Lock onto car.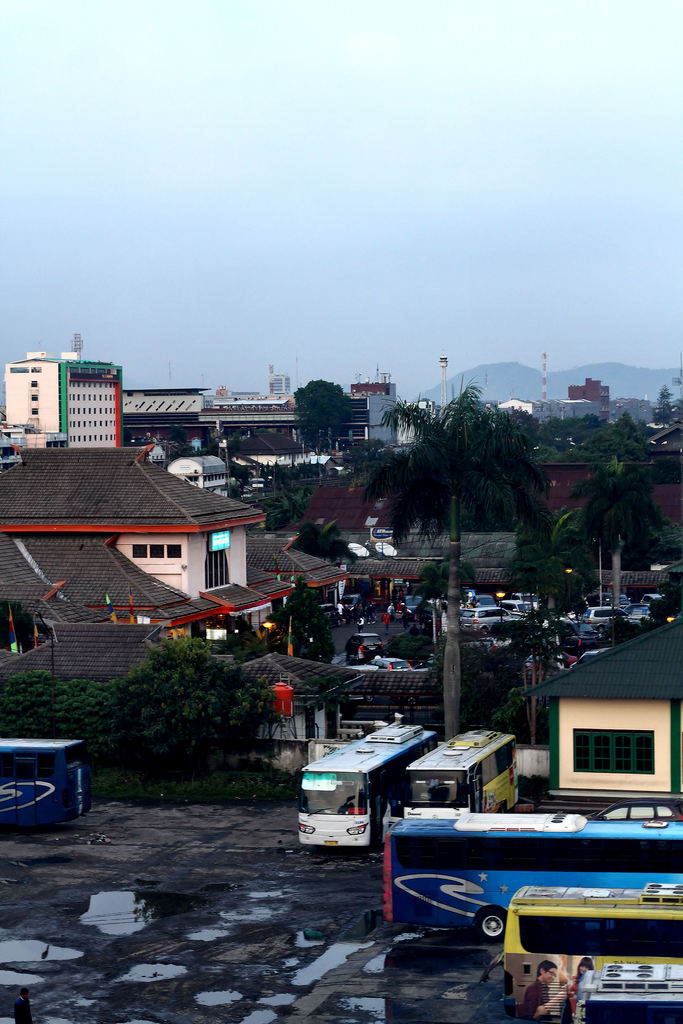
Locked: box(466, 600, 508, 626).
